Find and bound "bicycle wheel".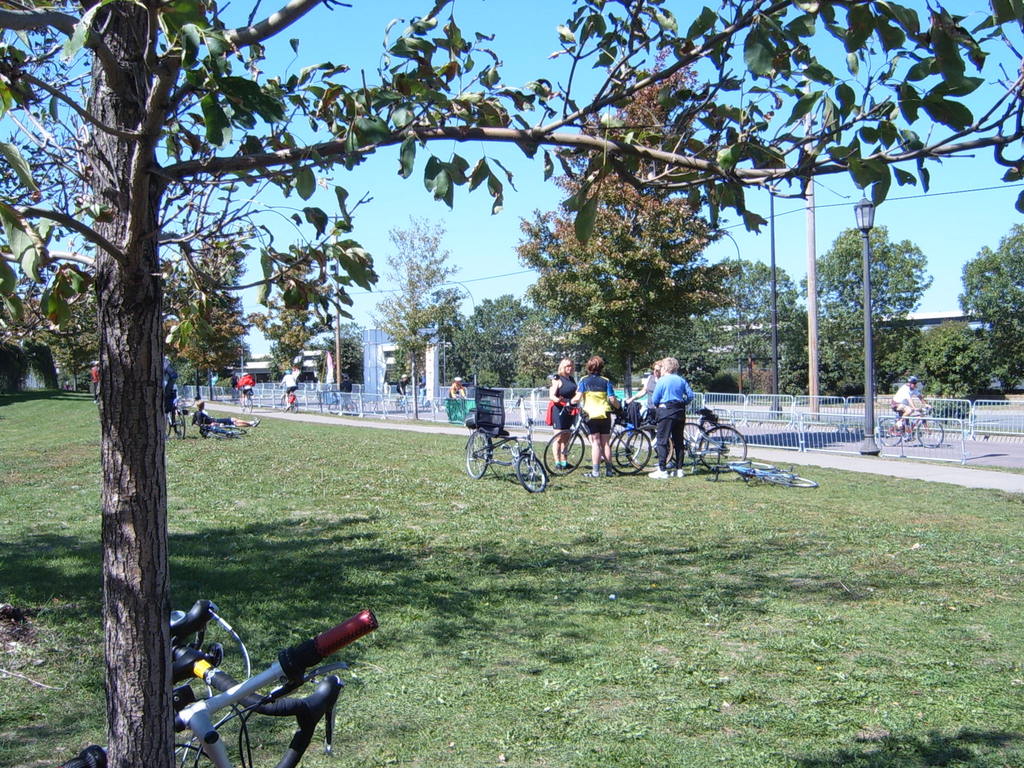
Bound: 915,412,948,450.
